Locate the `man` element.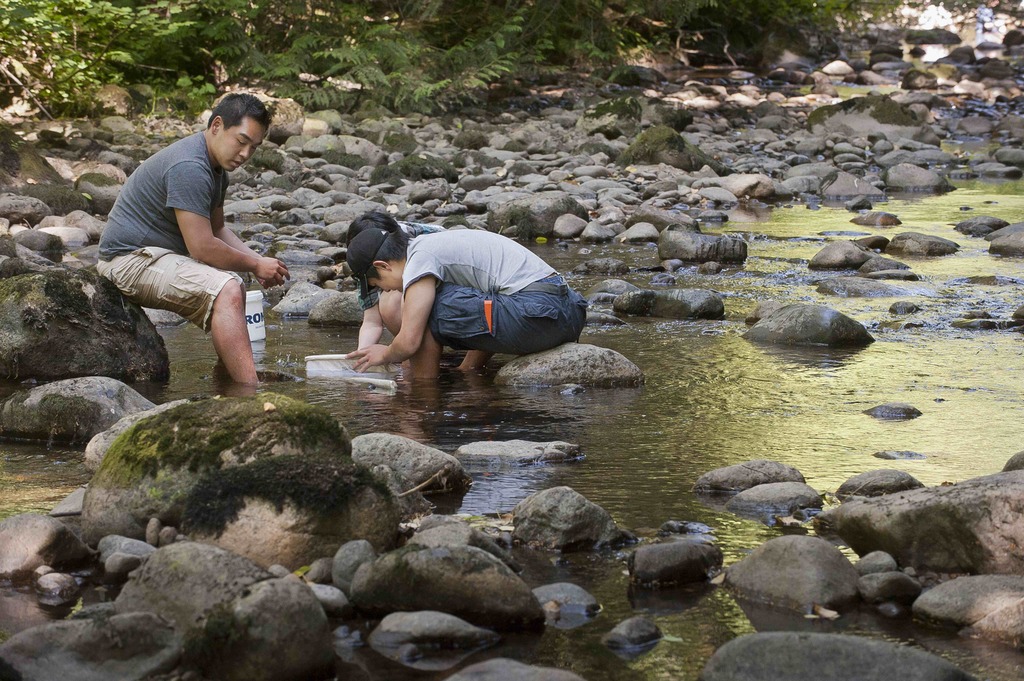
Element bbox: (x1=97, y1=90, x2=305, y2=406).
